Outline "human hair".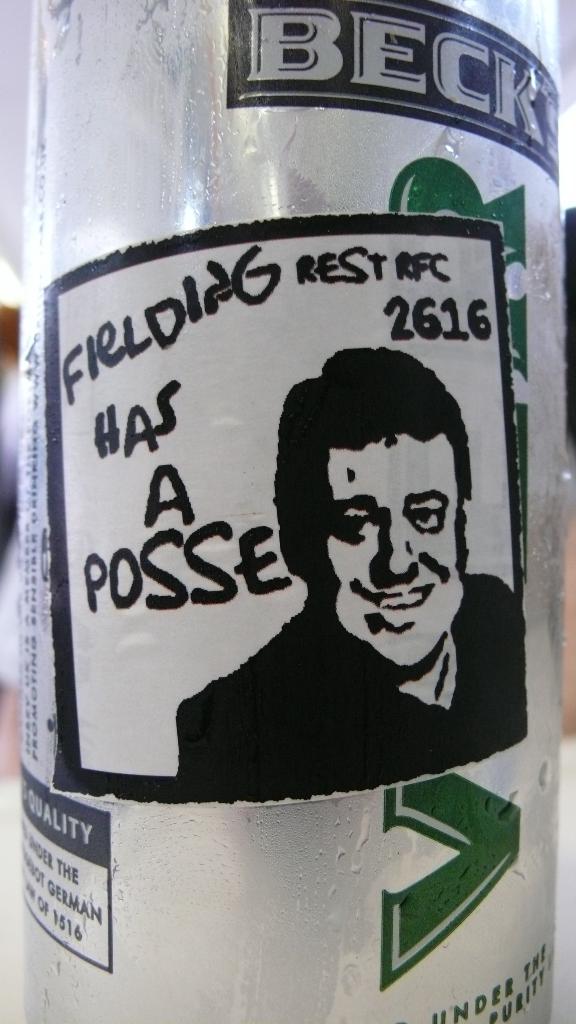
Outline: bbox(275, 340, 474, 588).
